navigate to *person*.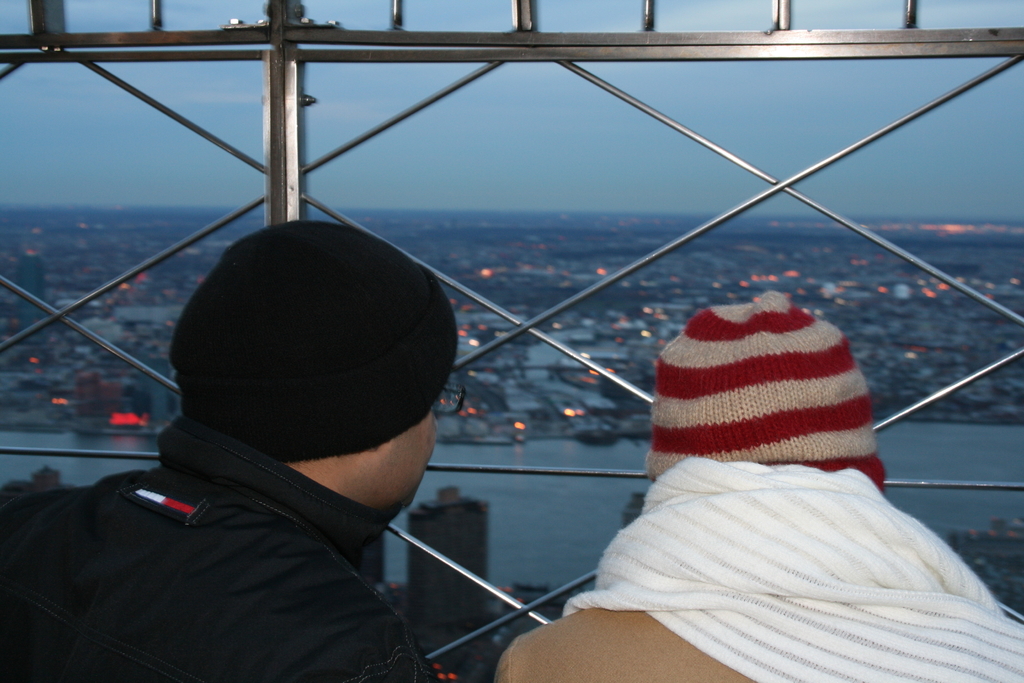
Navigation target: box(491, 288, 1023, 682).
